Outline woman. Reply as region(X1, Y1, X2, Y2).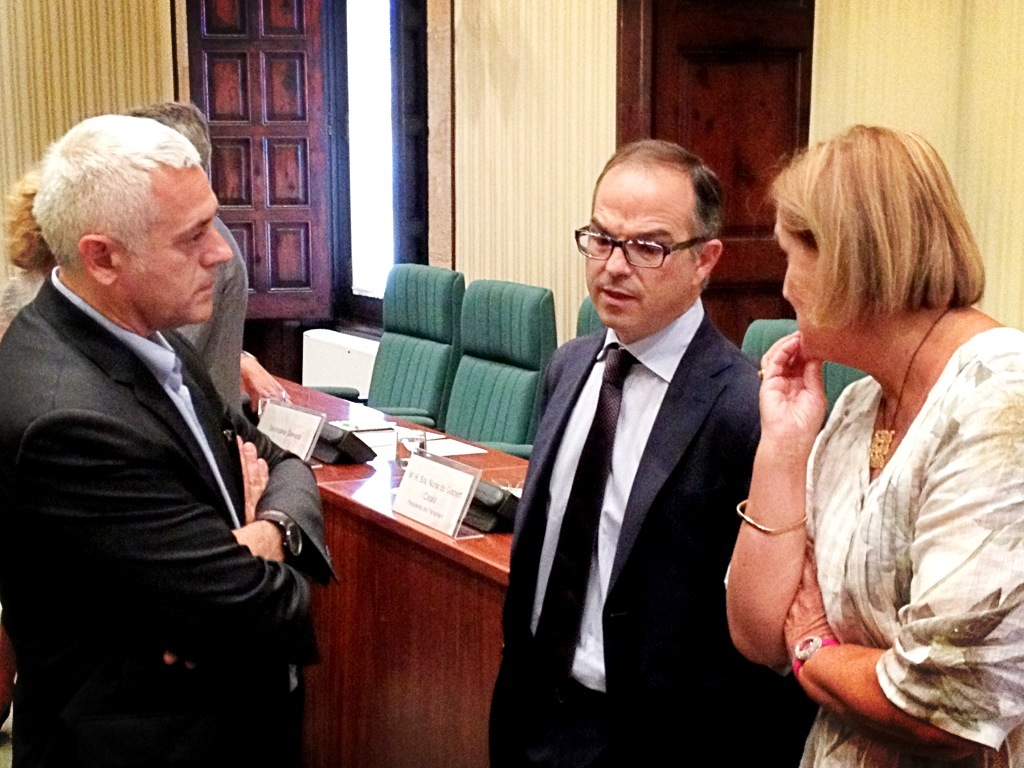
region(734, 99, 1020, 767).
